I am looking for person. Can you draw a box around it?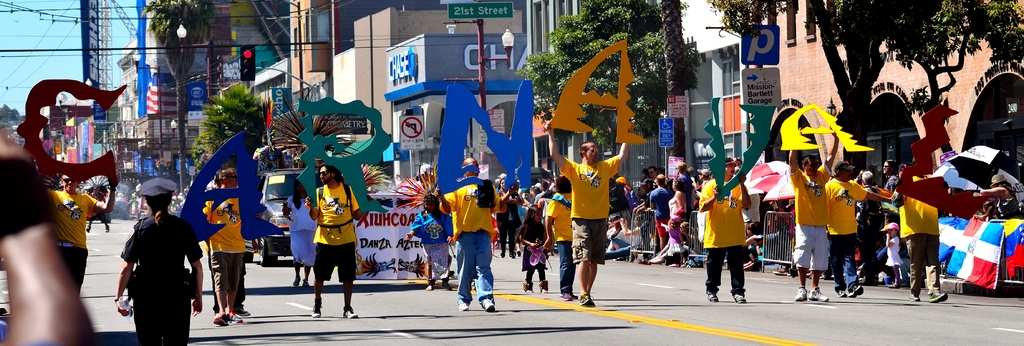
Sure, the bounding box is [644, 172, 672, 245].
